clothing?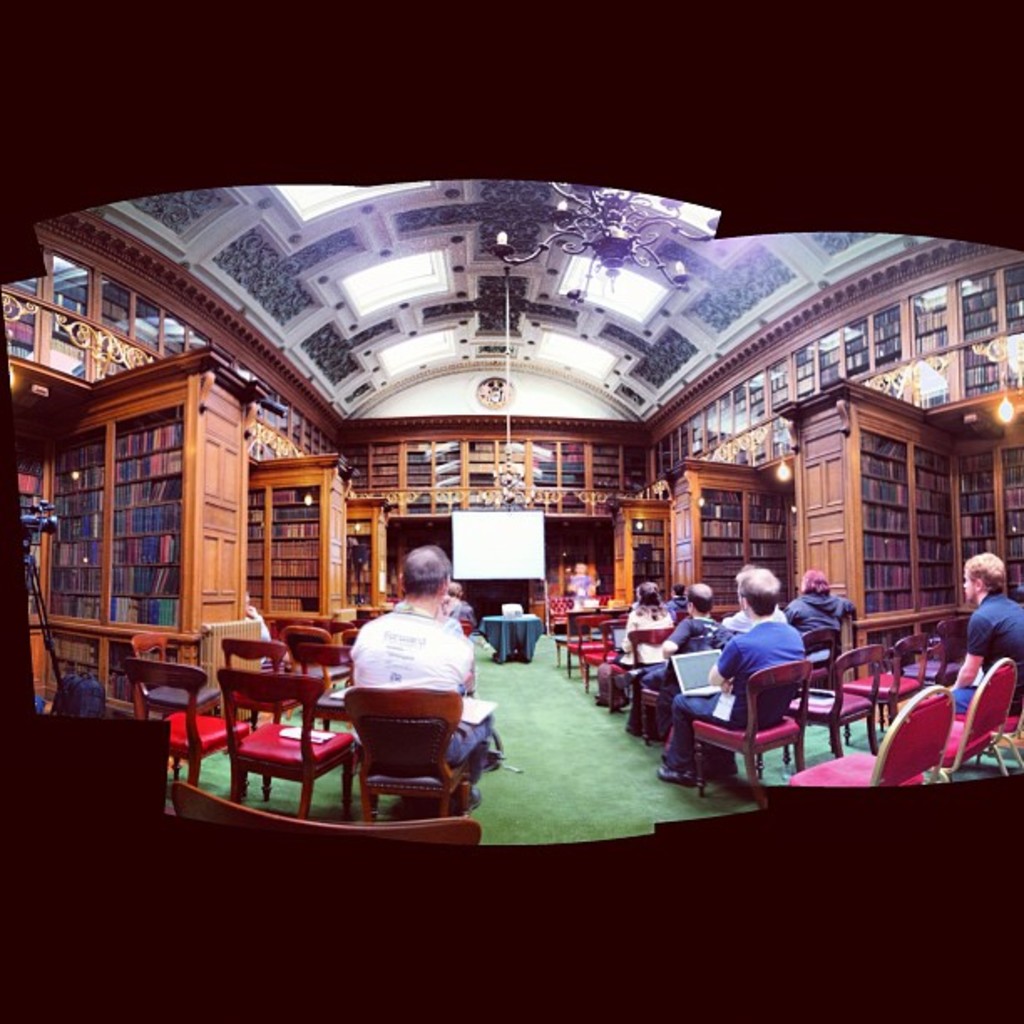
<bbox>566, 576, 592, 617</bbox>
